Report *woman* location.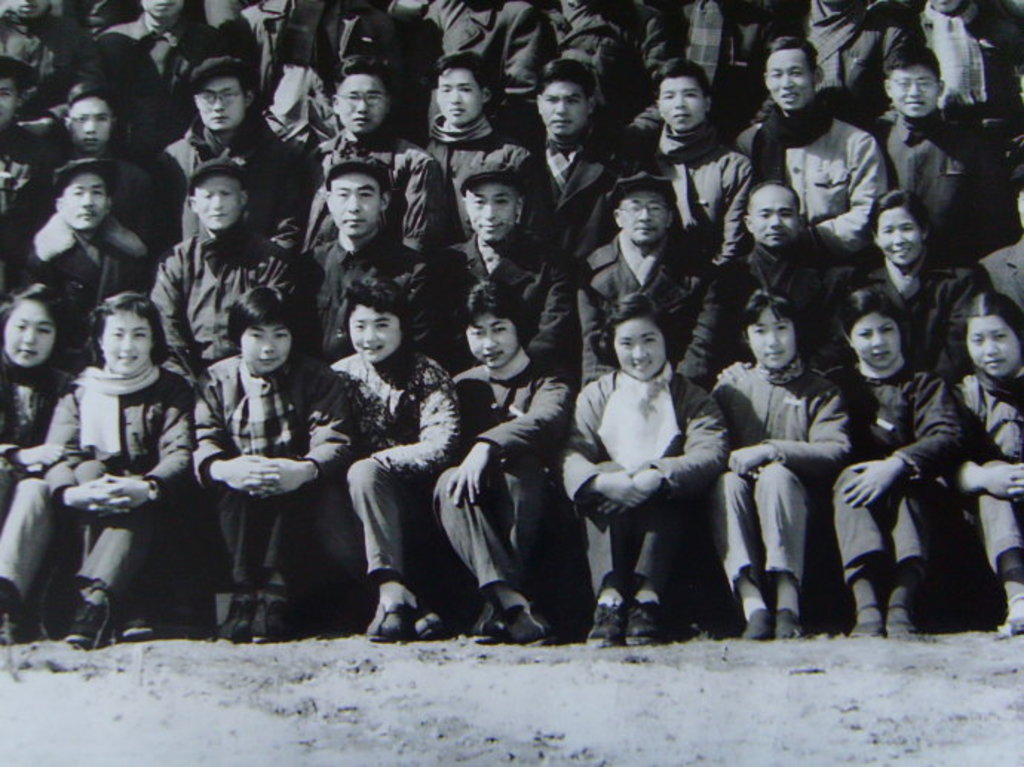
Report: [326,276,456,642].
